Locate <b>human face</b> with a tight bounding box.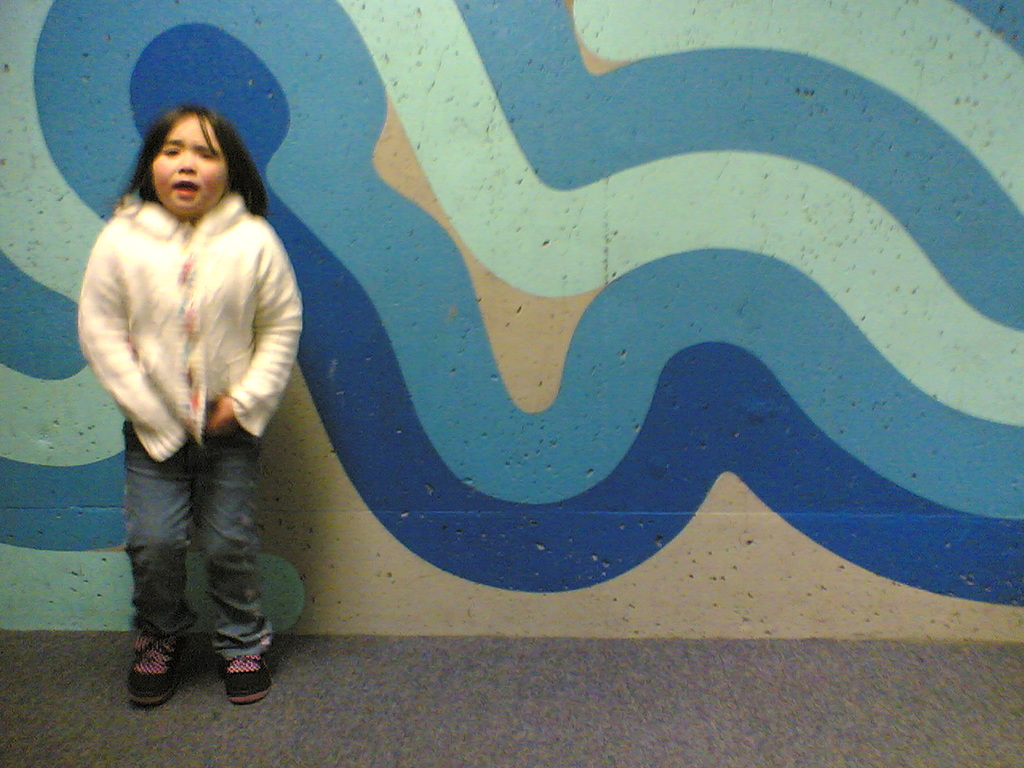
box(150, 114, 229, 219).
